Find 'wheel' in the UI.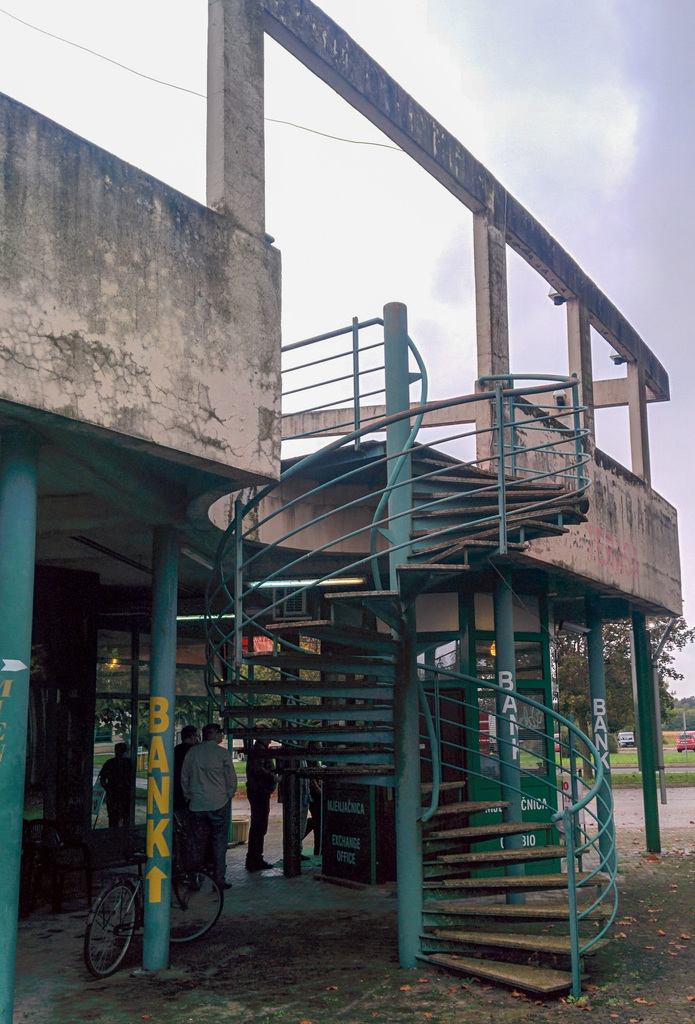
UI element at crop(163, 865, 221, 940).
